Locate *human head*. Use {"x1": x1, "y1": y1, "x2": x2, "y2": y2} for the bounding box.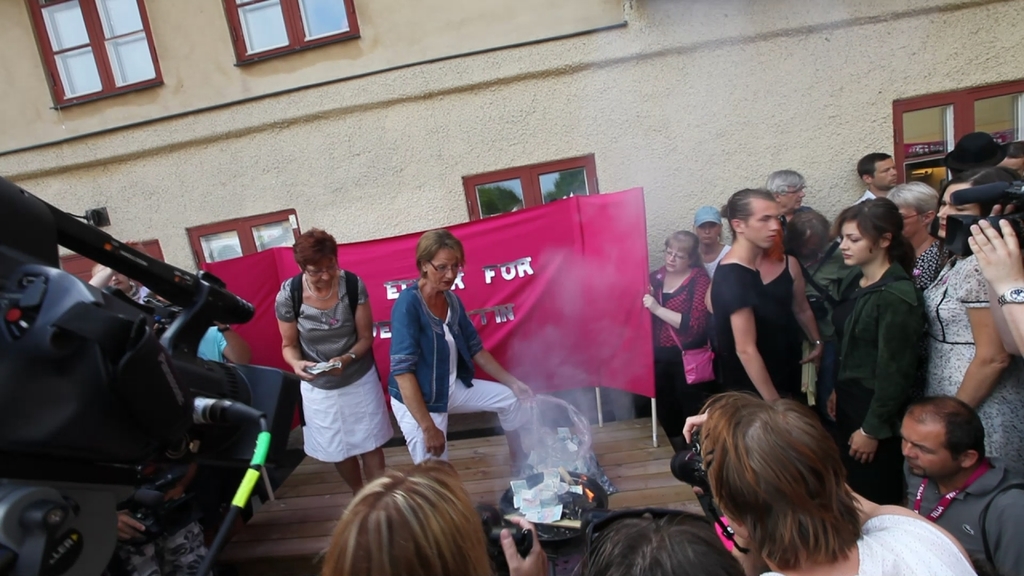
{"x1": 854, "y1": 152, "x2": 900, "y2": 189}.
